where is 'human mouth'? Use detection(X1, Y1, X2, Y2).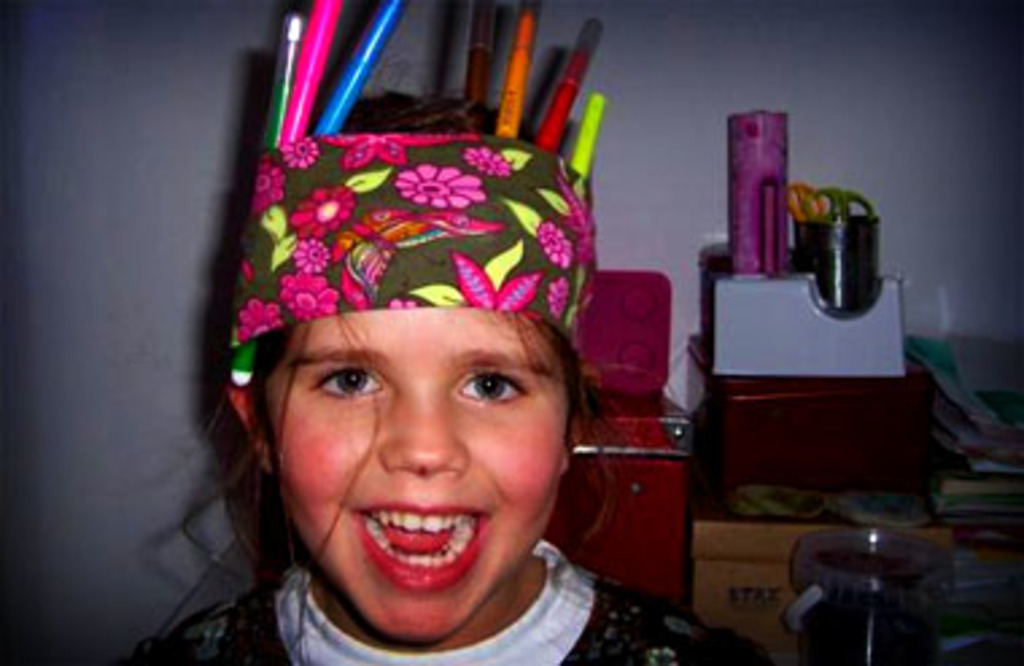
detection(345, 491, 499, 593).
